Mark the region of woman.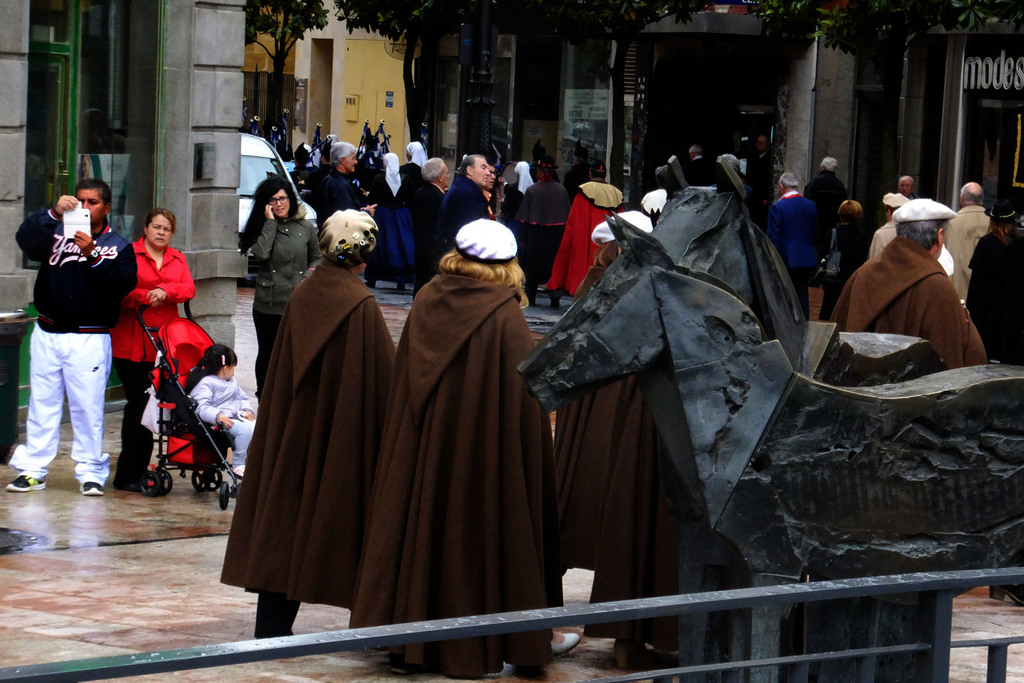
Region: {"x1": 364, "y1": 152, "x2": 416, "y2": 291}.
